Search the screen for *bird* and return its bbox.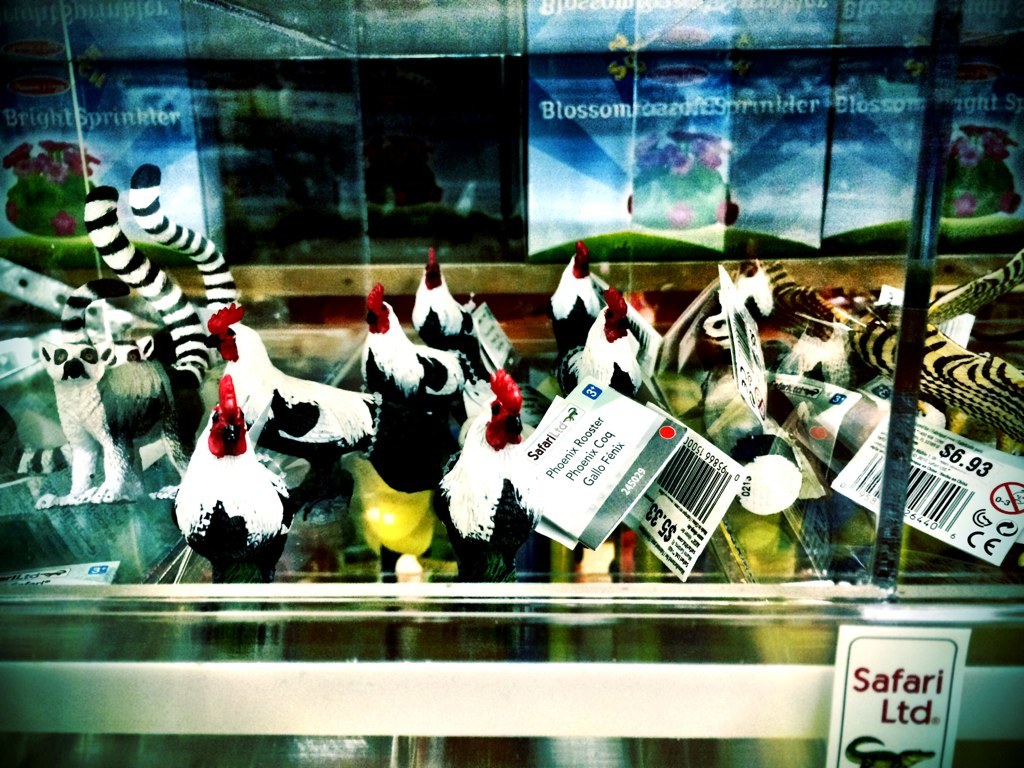
Found: bbox=(172, 392, 285, 567).
